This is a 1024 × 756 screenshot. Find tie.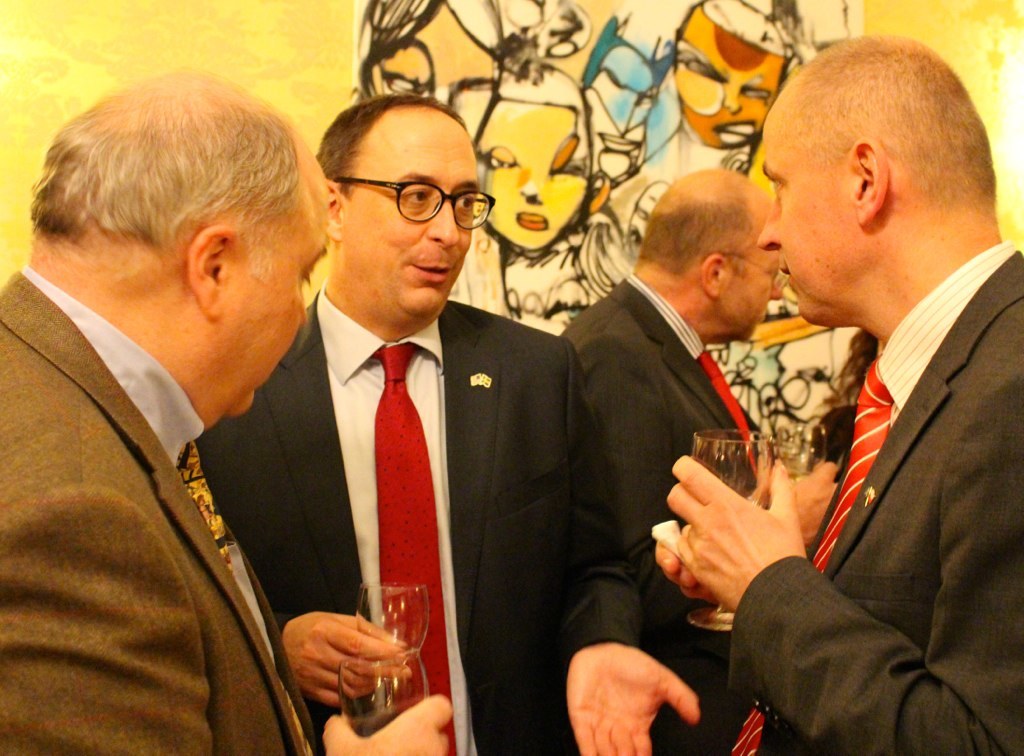
Bounding box: [369,350,452,755].
